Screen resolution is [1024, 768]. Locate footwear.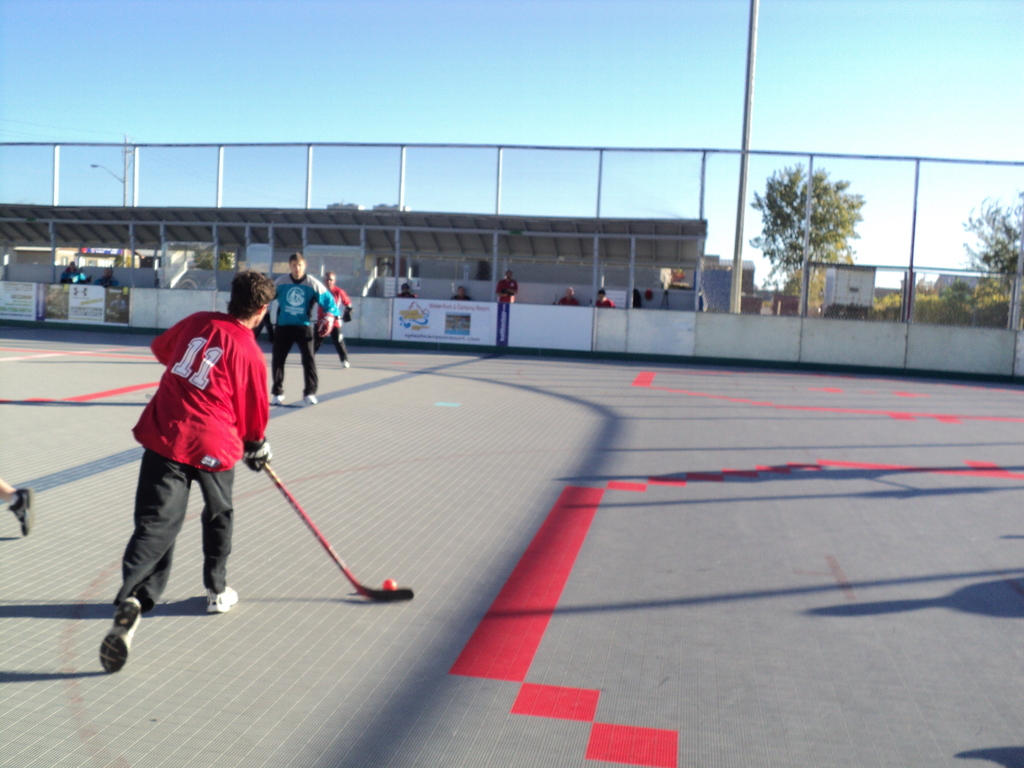
[269,395,288,406].
